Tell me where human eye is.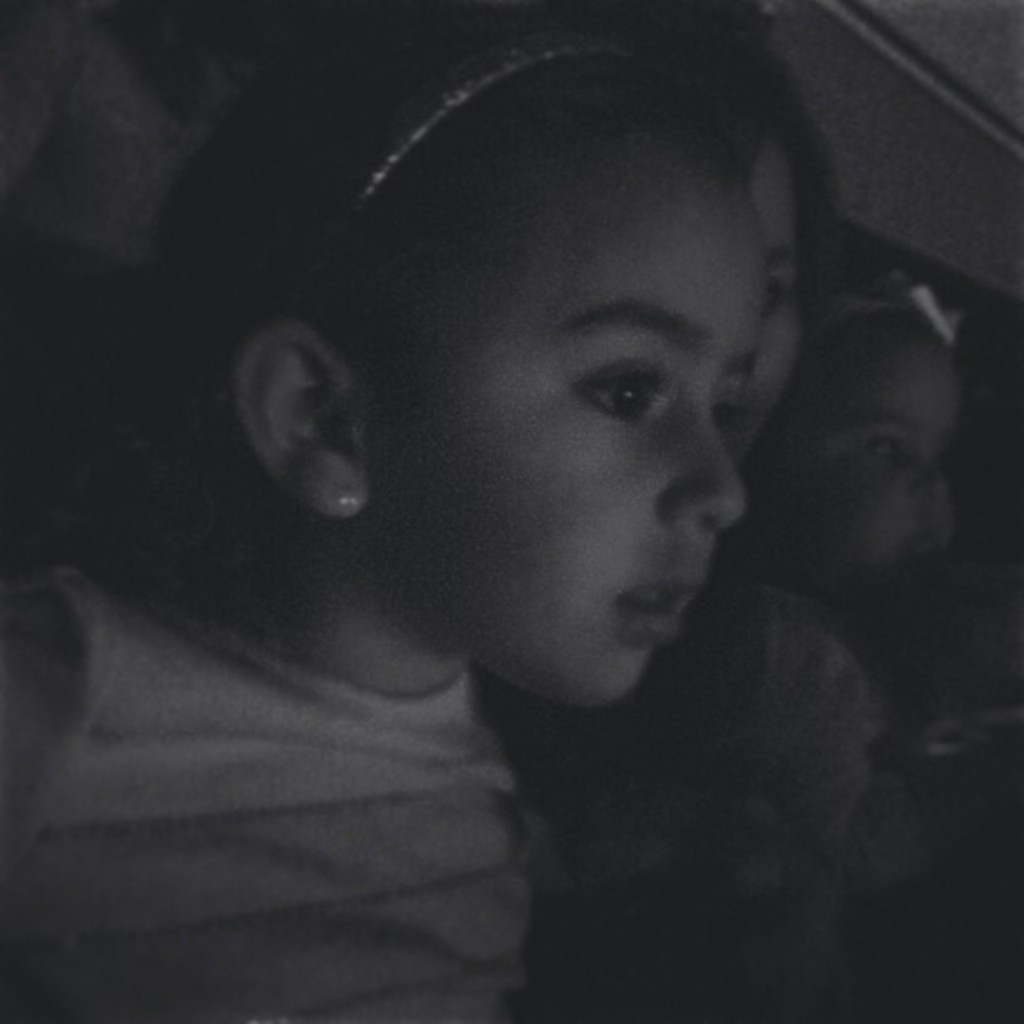
human eye is at <region>567, 331, 701, 442</region>.
